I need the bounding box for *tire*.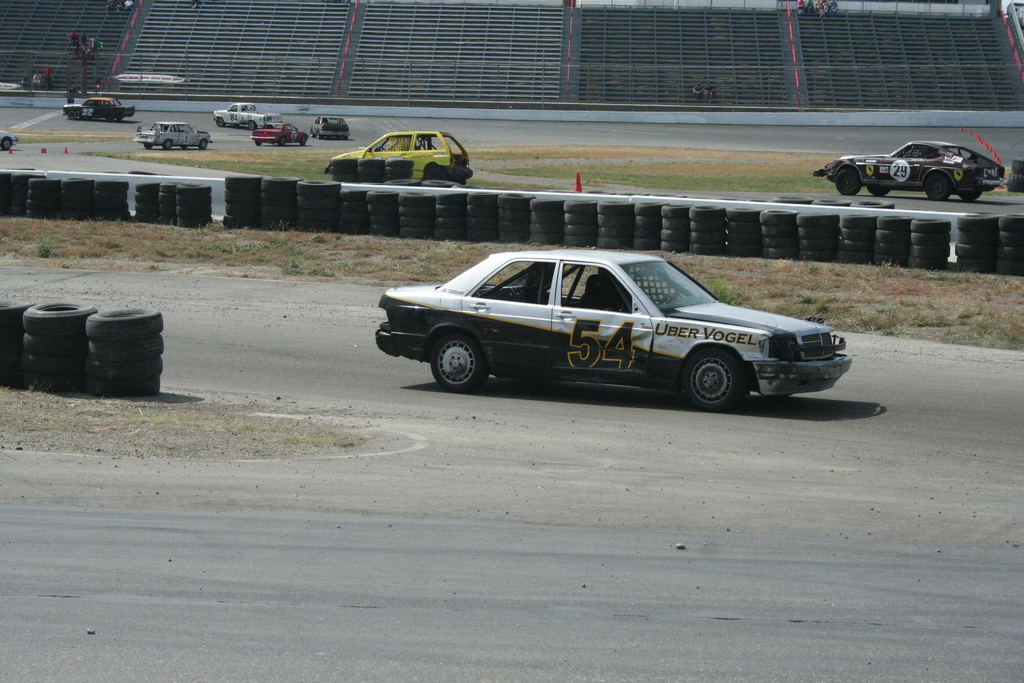
Here it is: region(1007, 160, 1023, 192).
